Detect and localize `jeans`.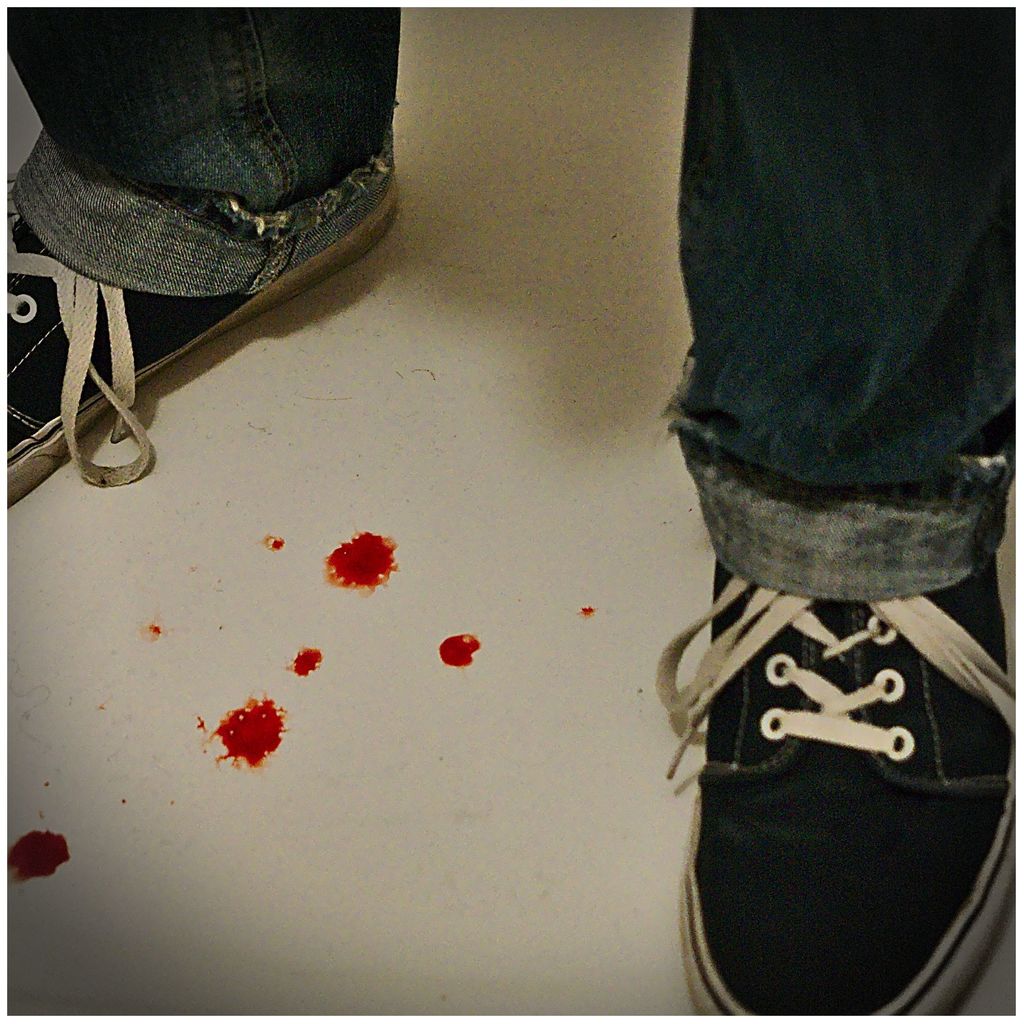
Localized at [left=32, top=26, right=409, bottom=287].
